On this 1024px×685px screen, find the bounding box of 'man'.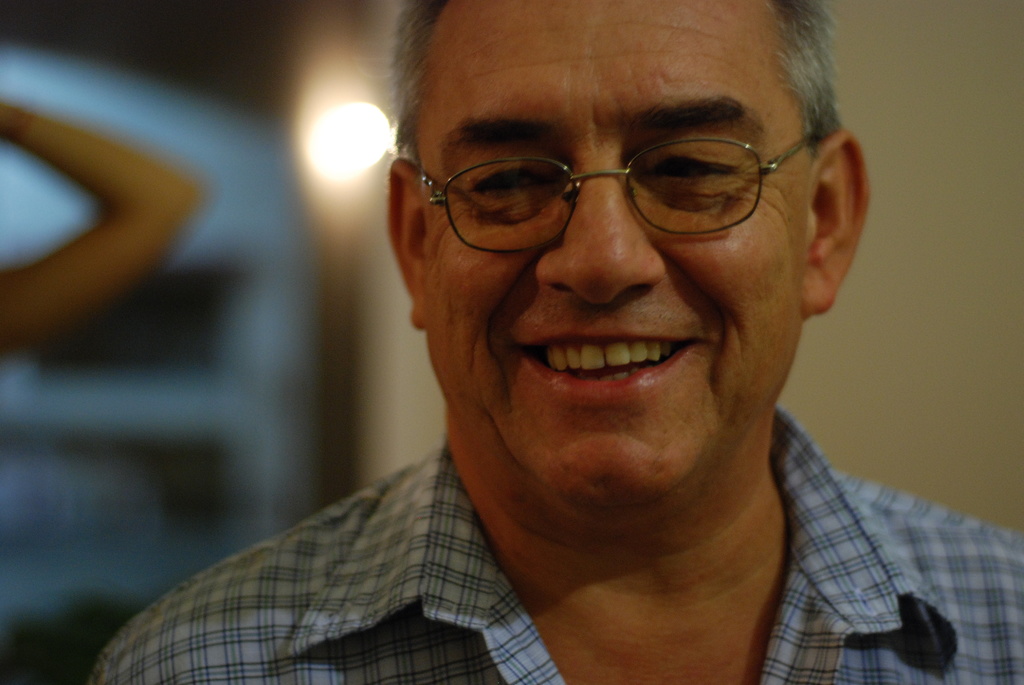
Bounding box: 50 33 1023 684.
